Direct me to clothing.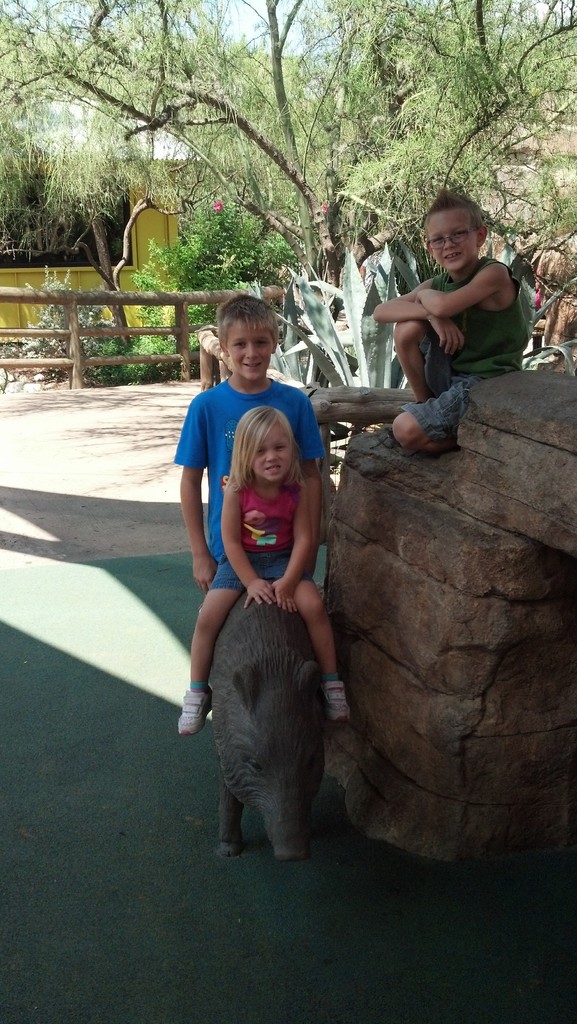
Direction: region(240, 479, 298, 547).
